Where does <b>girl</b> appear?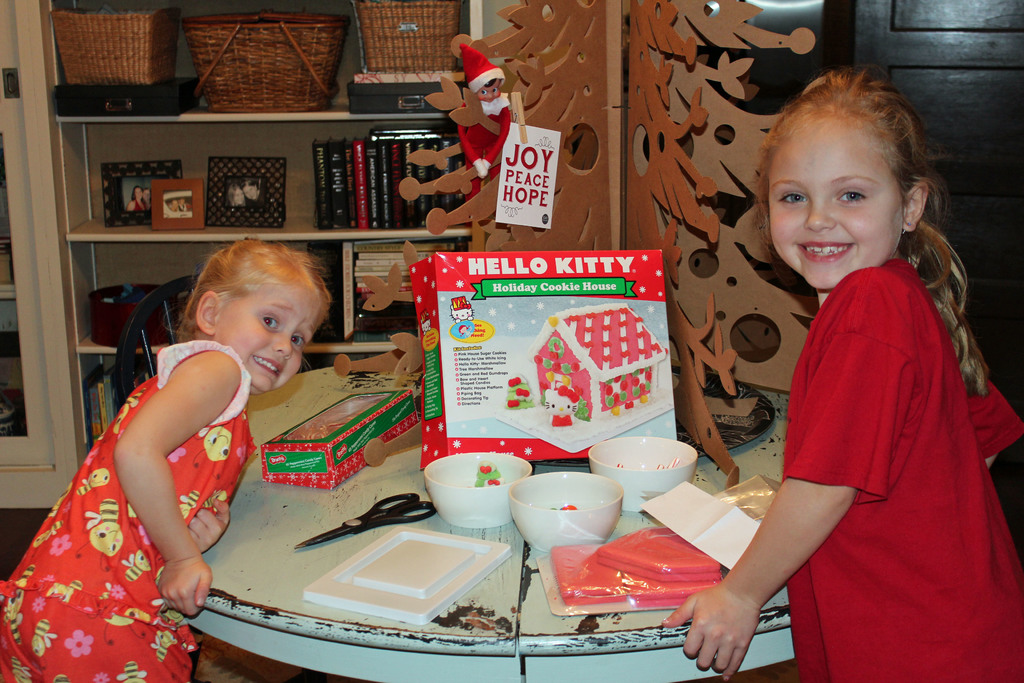
Appears at pyautogui.locateOnScreen(2, 242, 330, 682).
